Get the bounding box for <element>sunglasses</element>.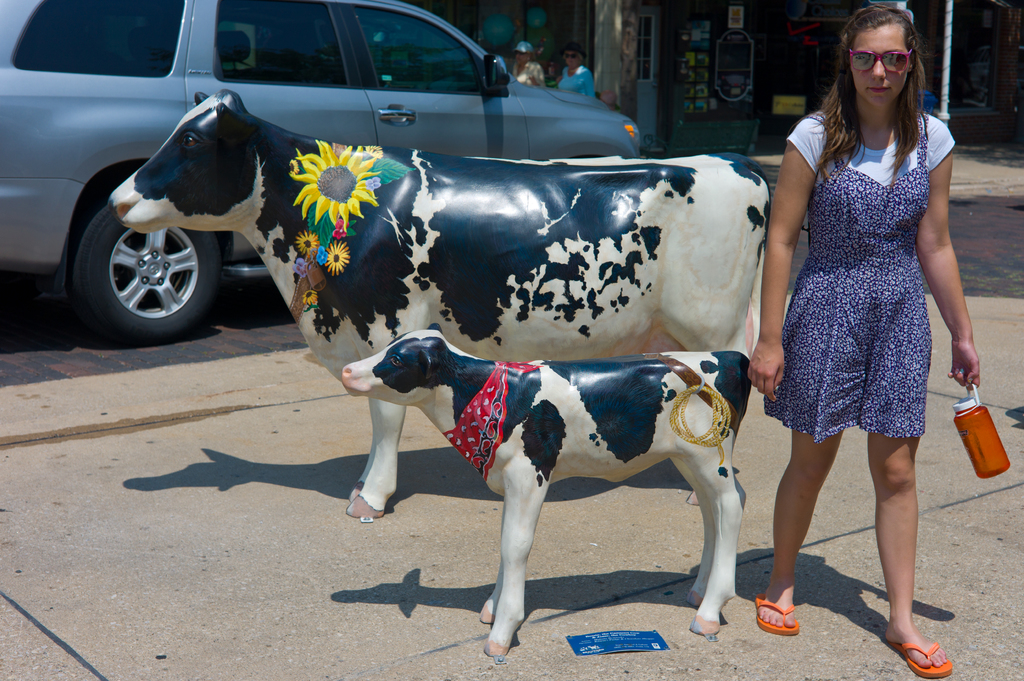
box=[844, 45, 911, 77].
